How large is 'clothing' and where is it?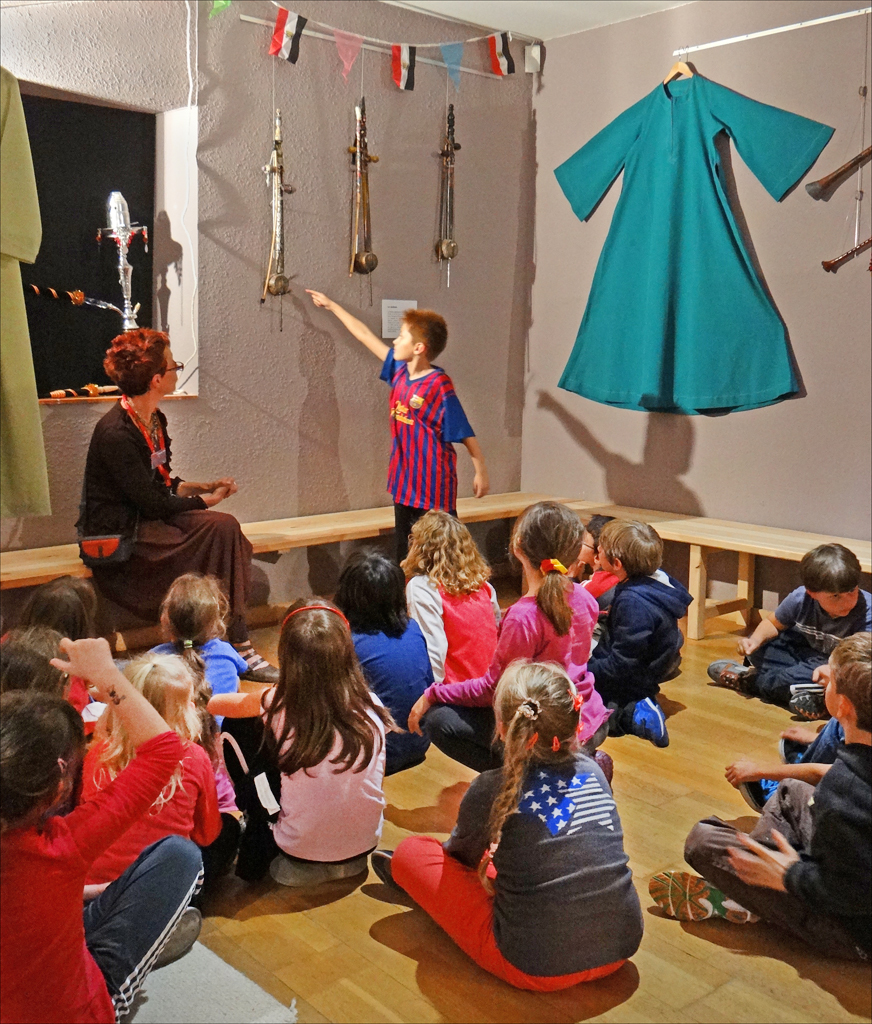
Bounding box: (left=581, top=558, right=687, bottom=743).
